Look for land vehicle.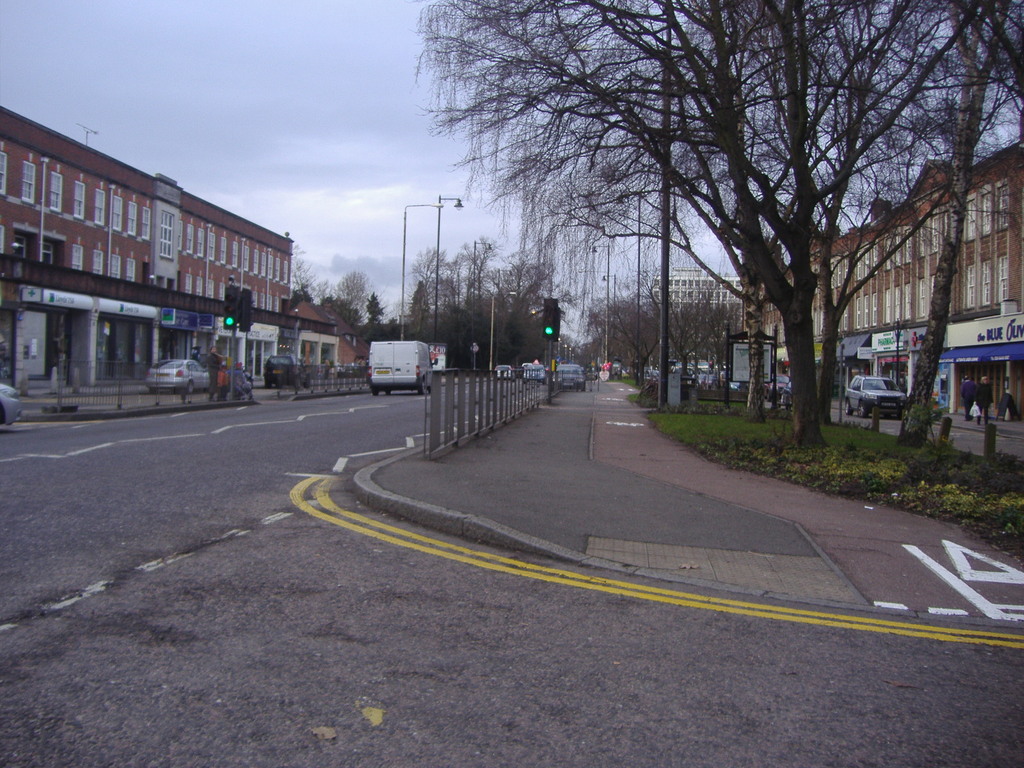
Found: x1=525 y1=360 x2=544 y2=381.
